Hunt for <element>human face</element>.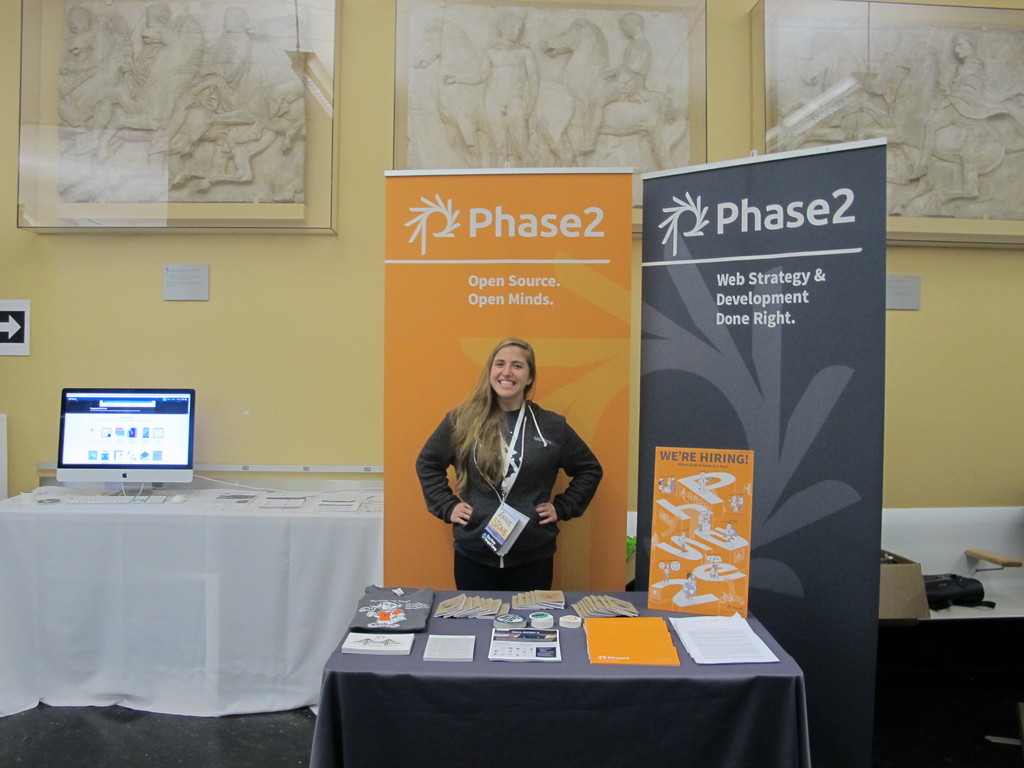
Hunted down at <bbox>486, 346, 529, 397</bbox>.
